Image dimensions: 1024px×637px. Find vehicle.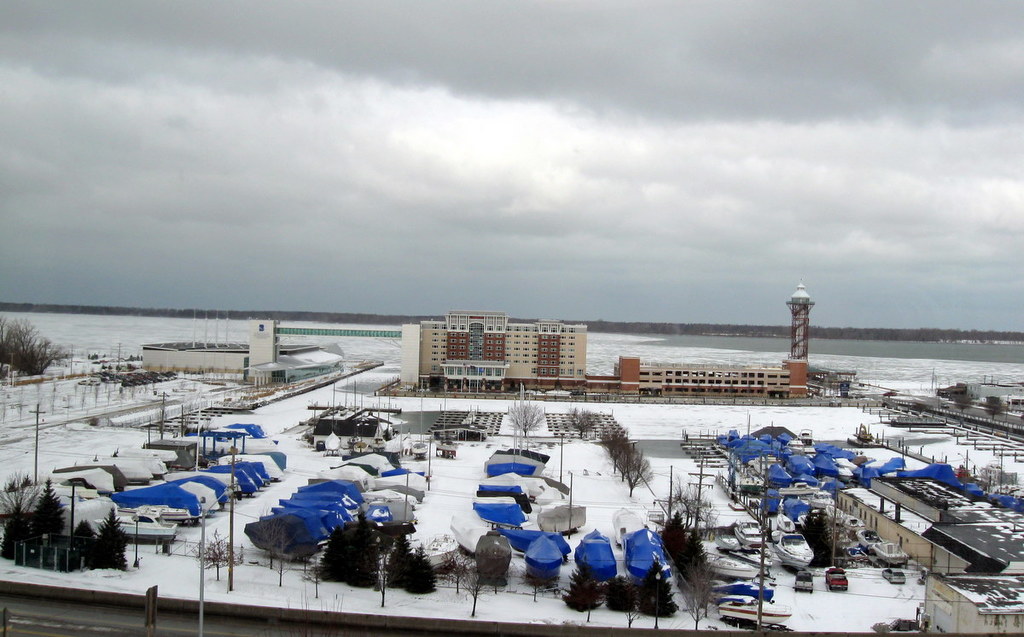
region(200, 427, 255, 443).
